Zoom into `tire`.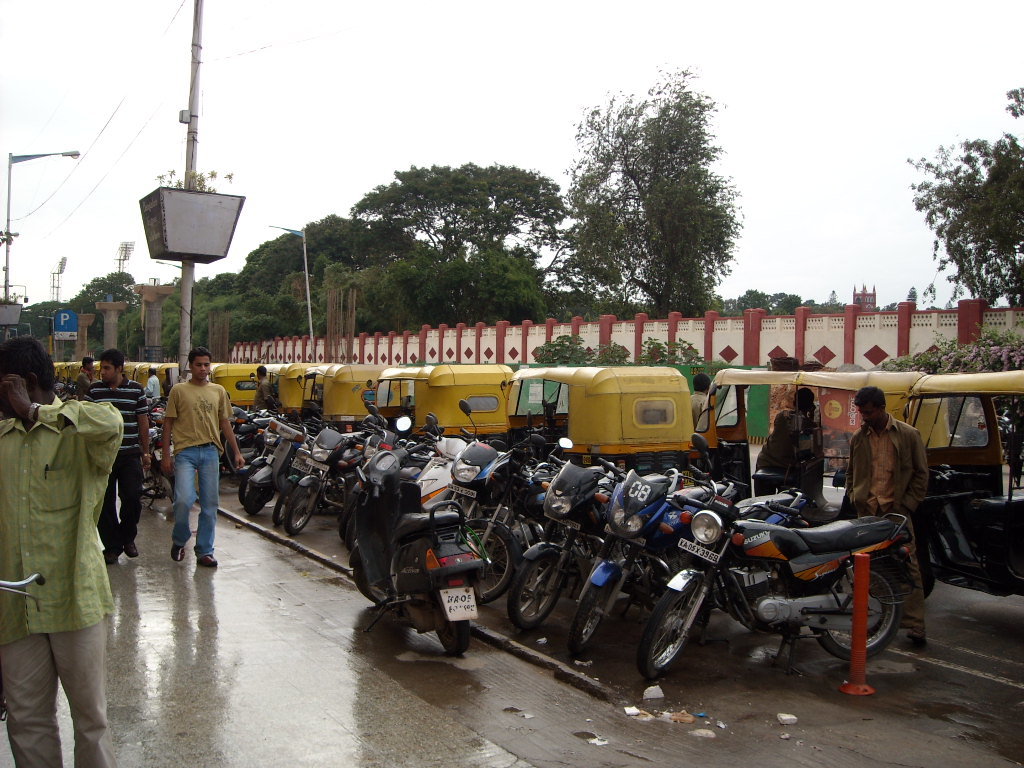
Zoom target: region(233, 472, 256, 501).
